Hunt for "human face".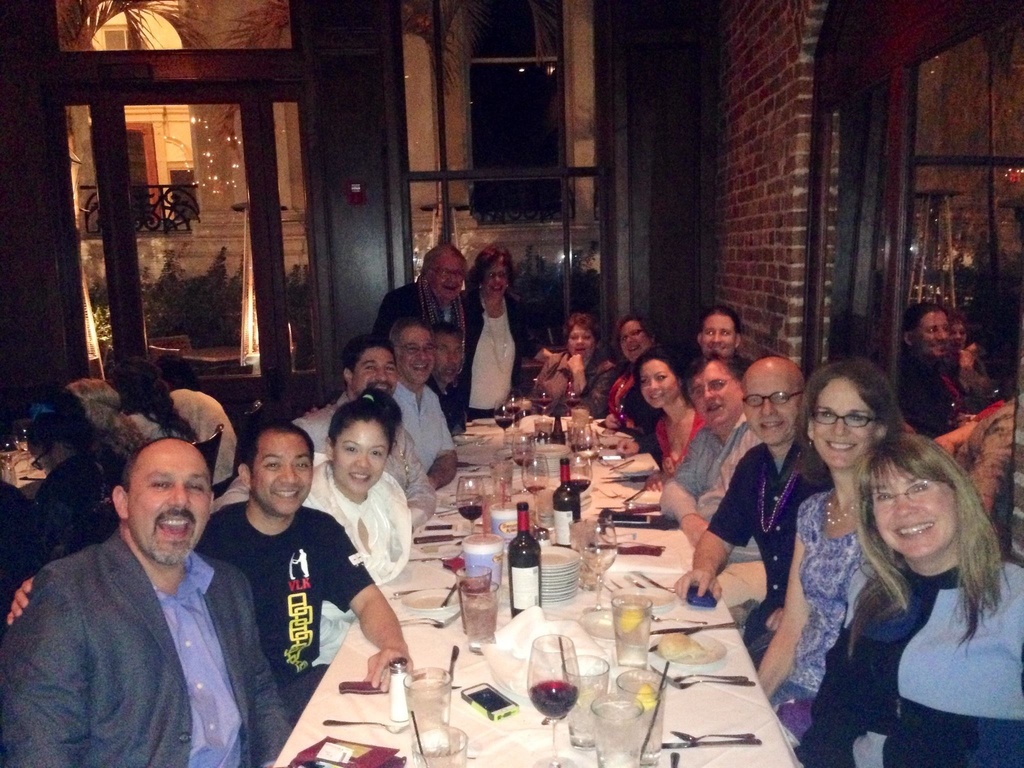
Hunted down at [left=620, top=321, right=649, bottom=362].
